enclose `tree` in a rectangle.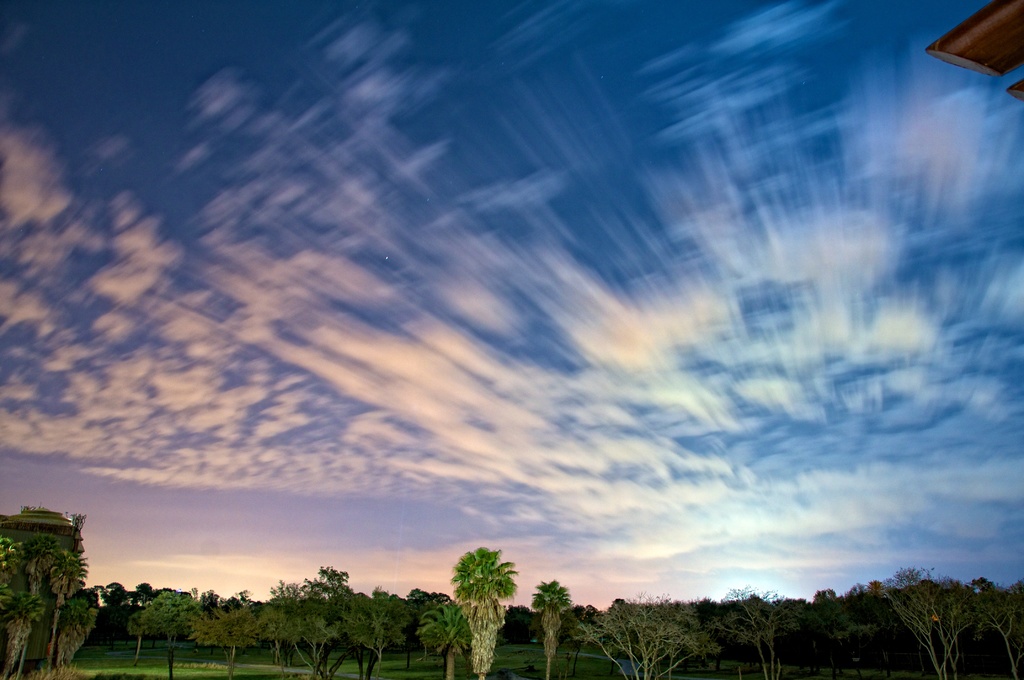
{"left": 212, "top": 607, "right": 259, "bottom": 679}.
